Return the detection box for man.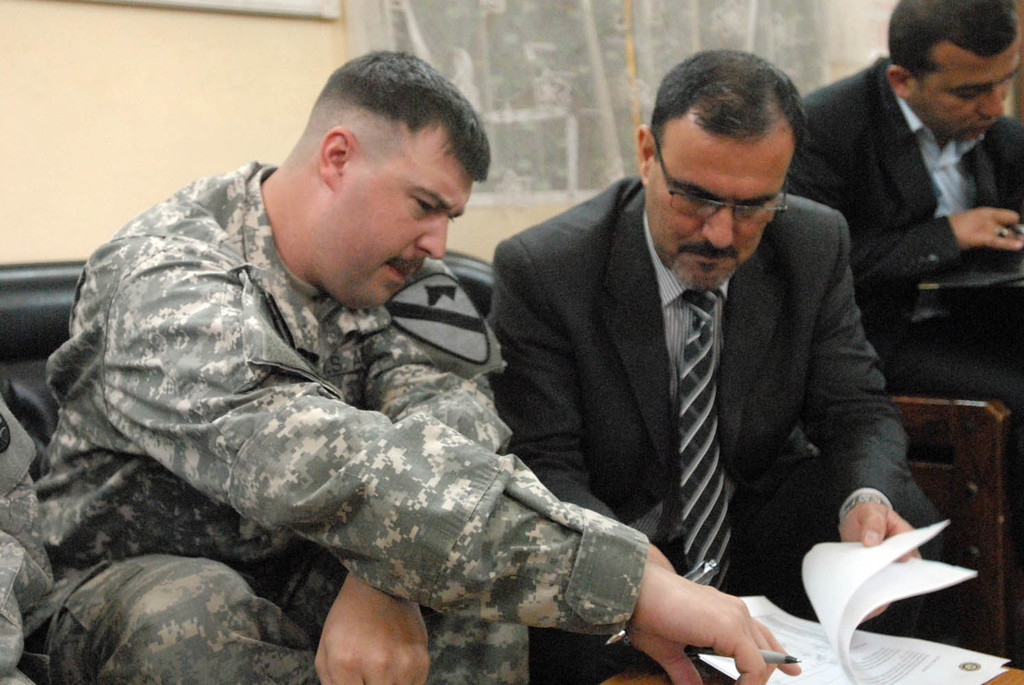
bbox(69, 50, 646, 682).
